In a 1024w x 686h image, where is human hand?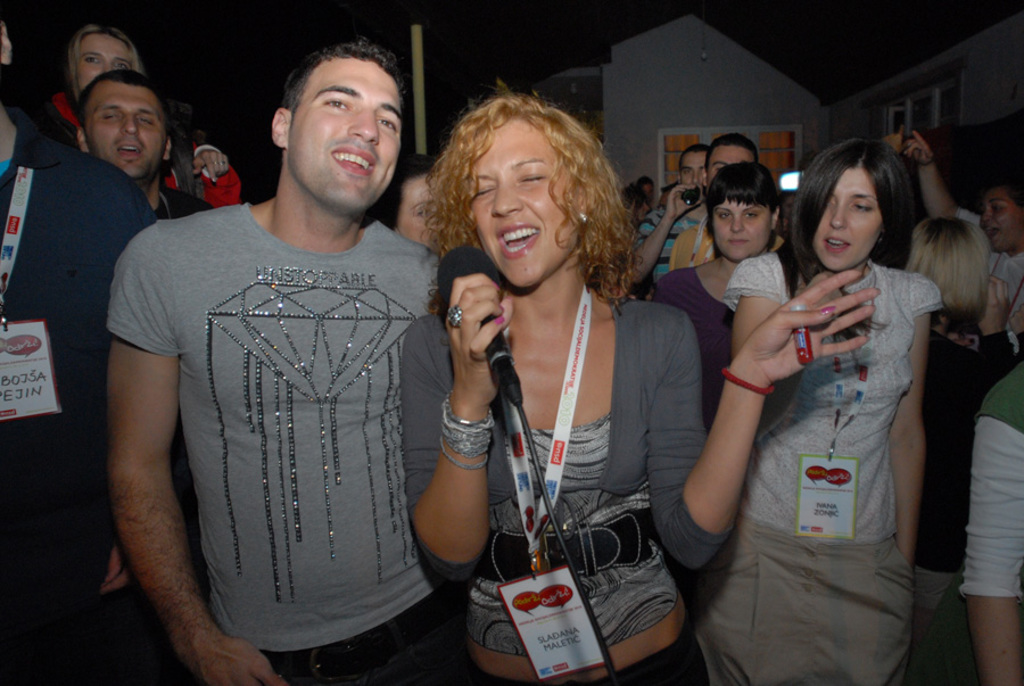
(744,268,882,386).
